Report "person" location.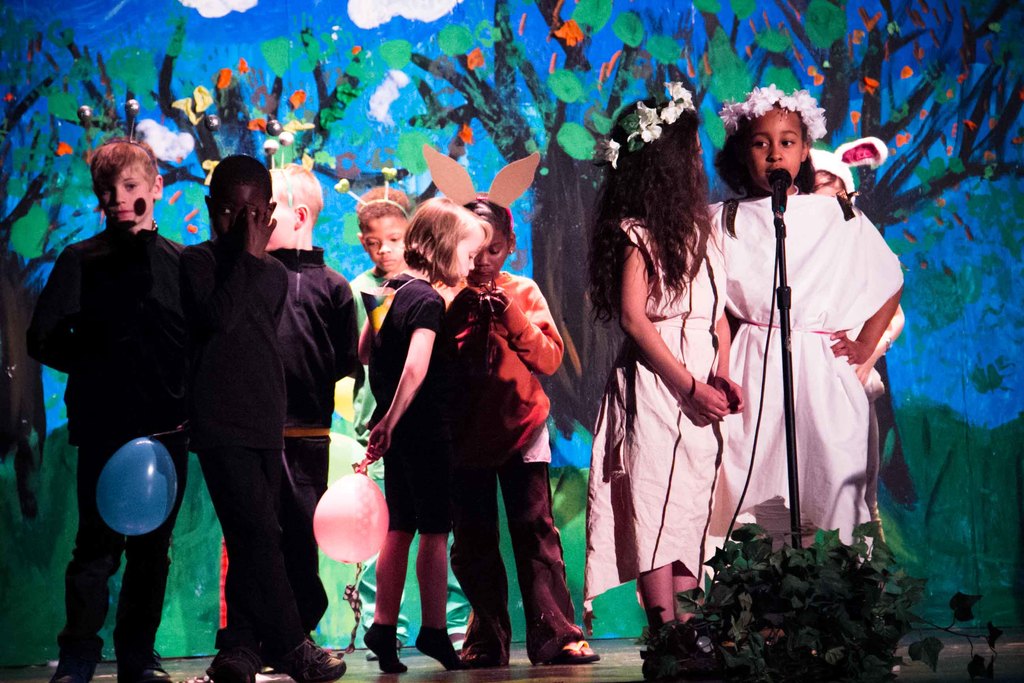
Report: 255:167:363:654.
